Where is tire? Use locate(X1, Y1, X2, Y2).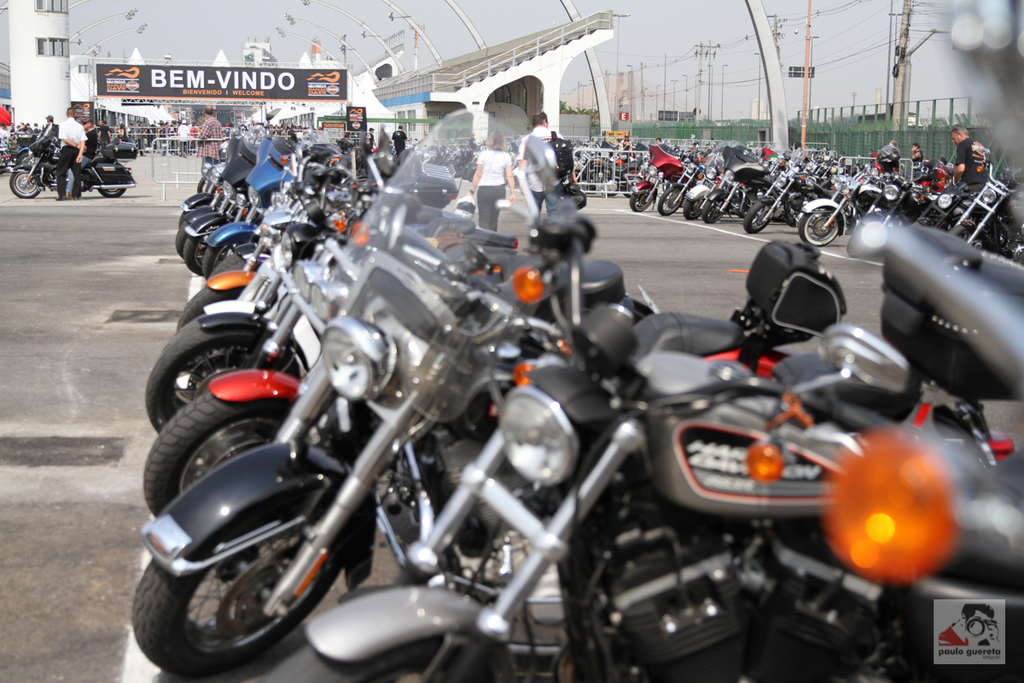
locate(178, 285, 241, 332).
